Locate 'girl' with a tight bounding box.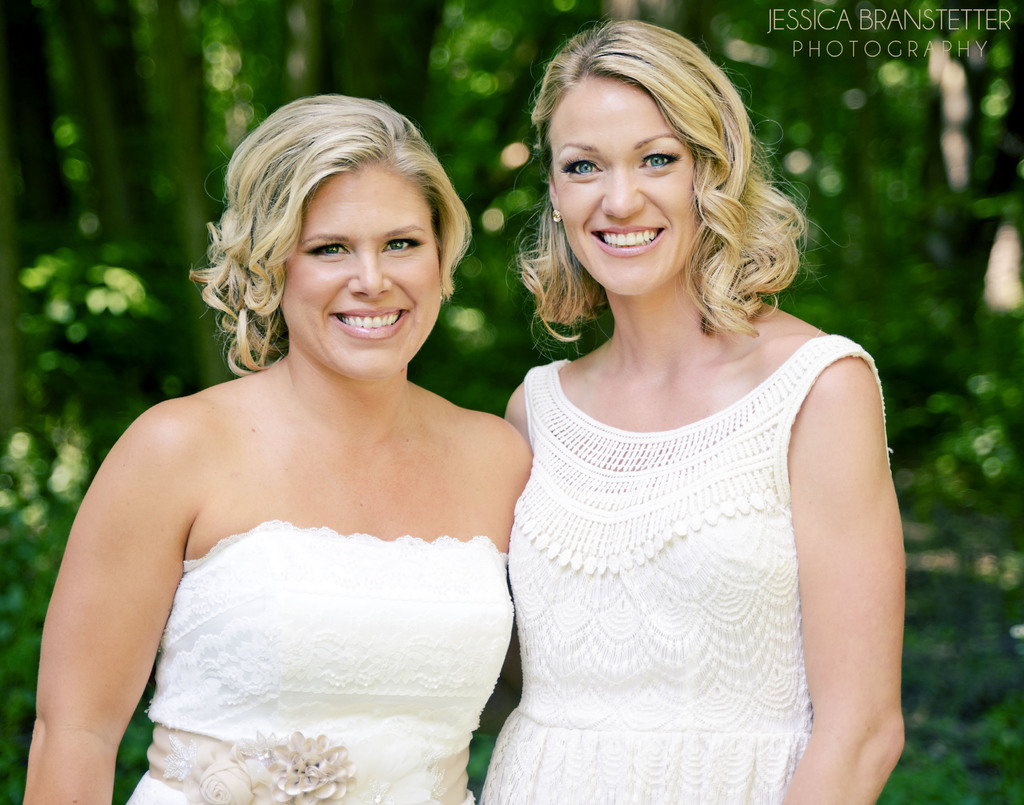
(22, 97, 531, 804).
